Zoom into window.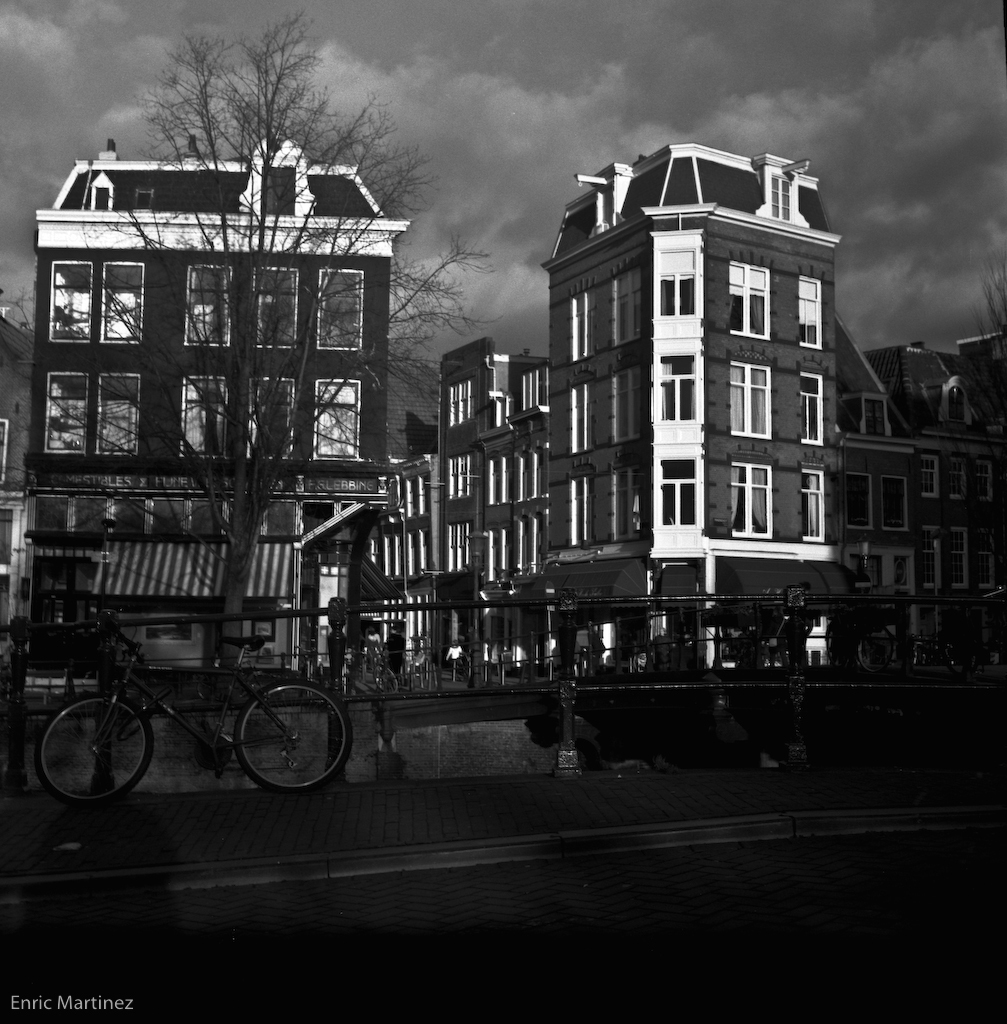
Zoom target: <region>734, 461, 773, 537</region>.
